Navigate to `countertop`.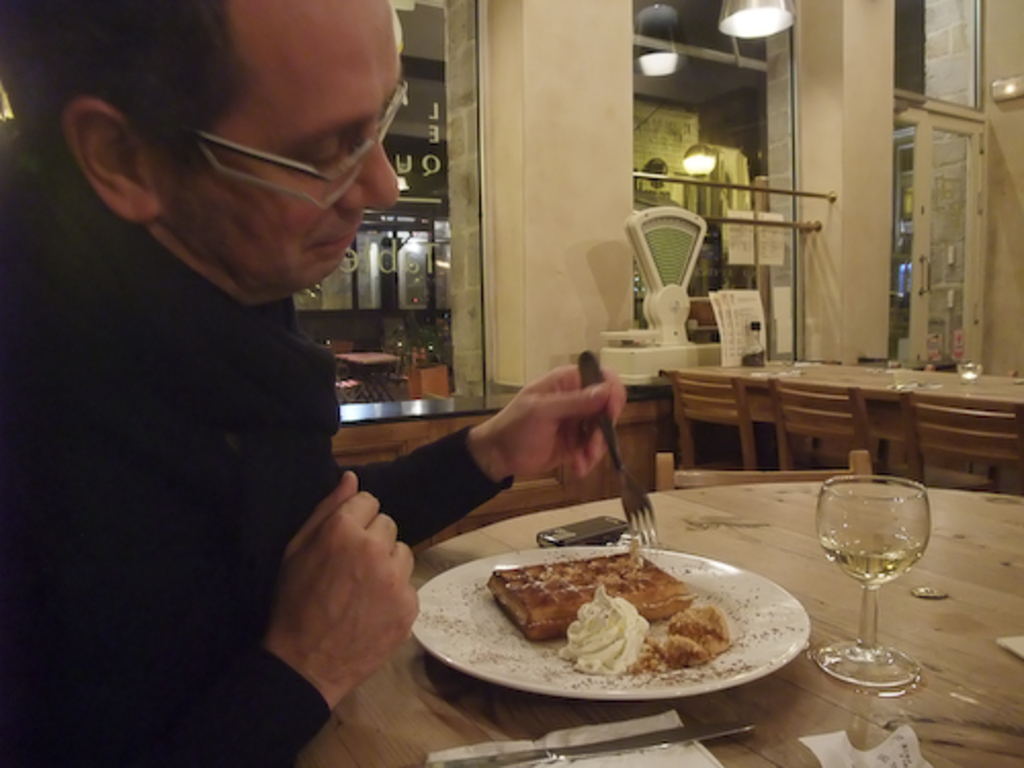
Navigation target: rect(336, 393, 670, 426).
